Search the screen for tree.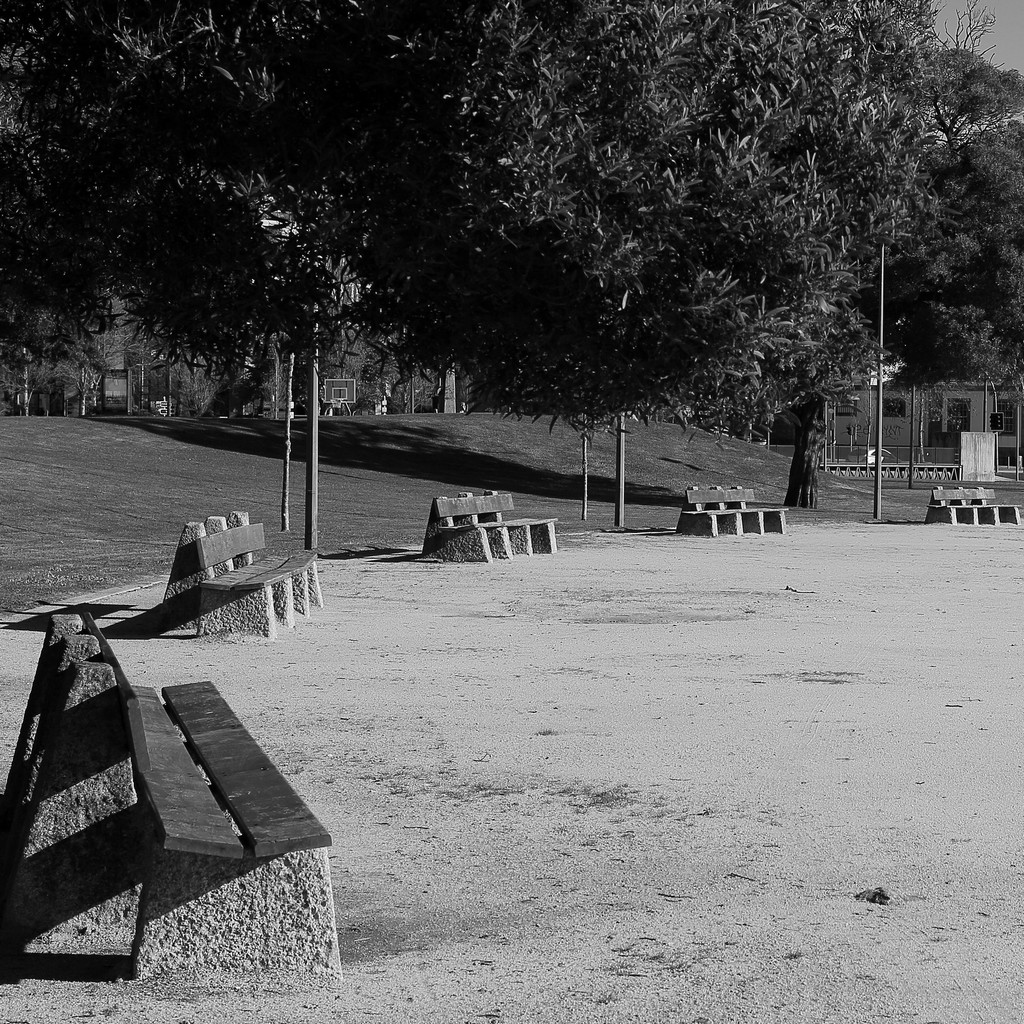
Found at <region>424, 1, 941, 518</region>.
